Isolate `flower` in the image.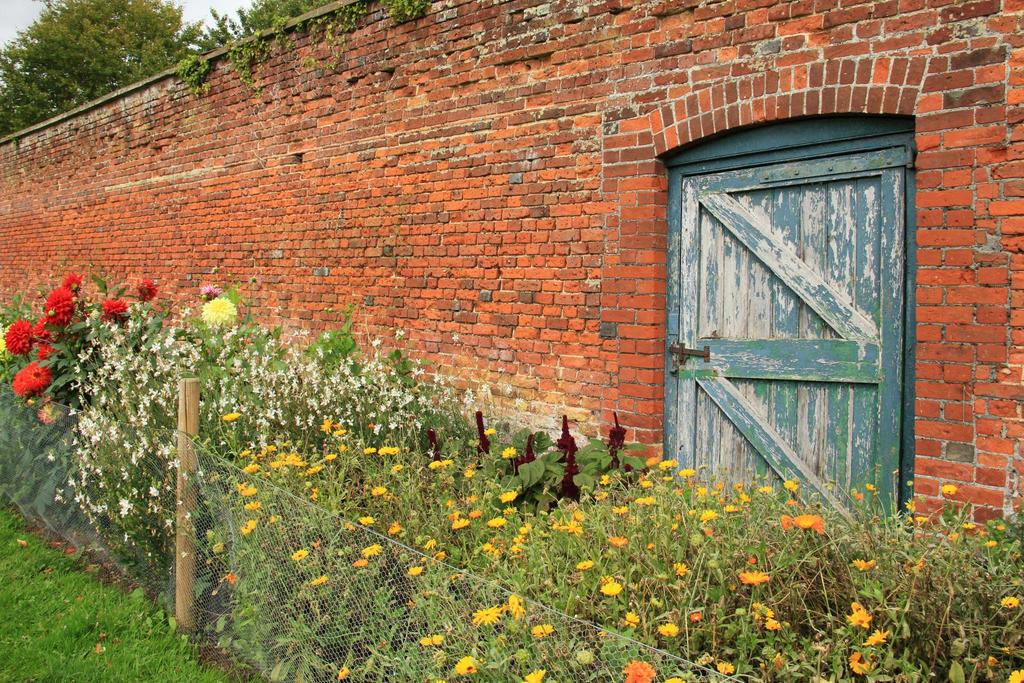
Isolated region: [55,266,88,299].
